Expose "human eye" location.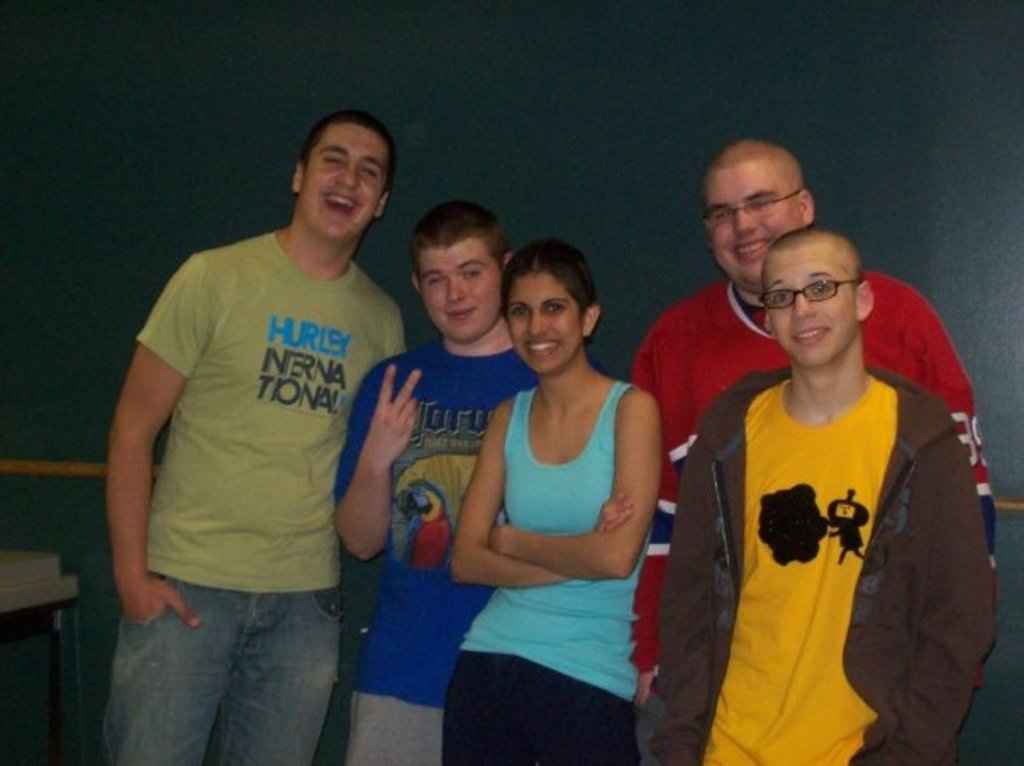
Exposed at 544, 298, 570, 314.
